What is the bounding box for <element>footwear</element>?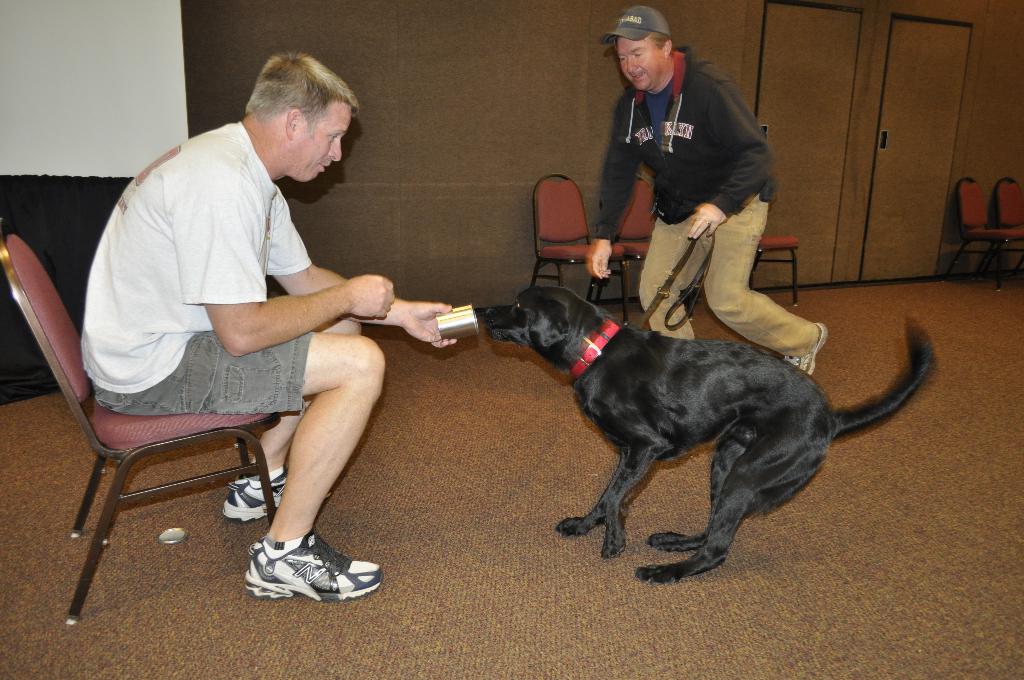
bbox=[220, 473, 287, 524].
